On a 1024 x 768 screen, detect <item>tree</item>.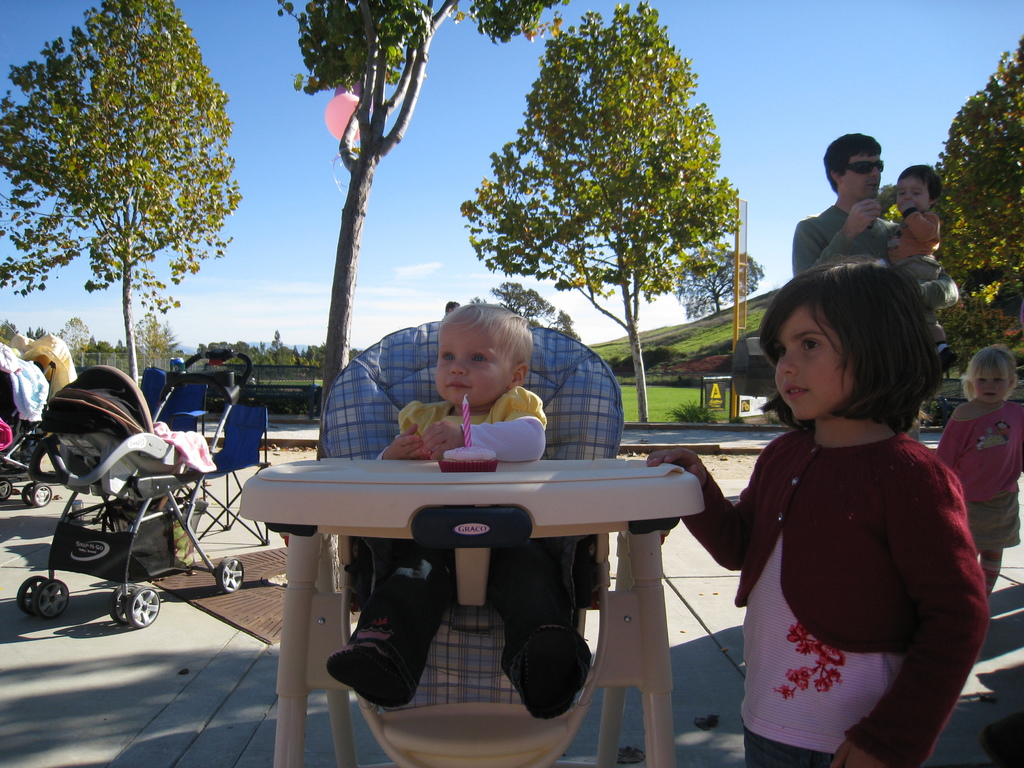
{"x1": 273, "y1": 0, "x2": 571, "y2": 408}.
